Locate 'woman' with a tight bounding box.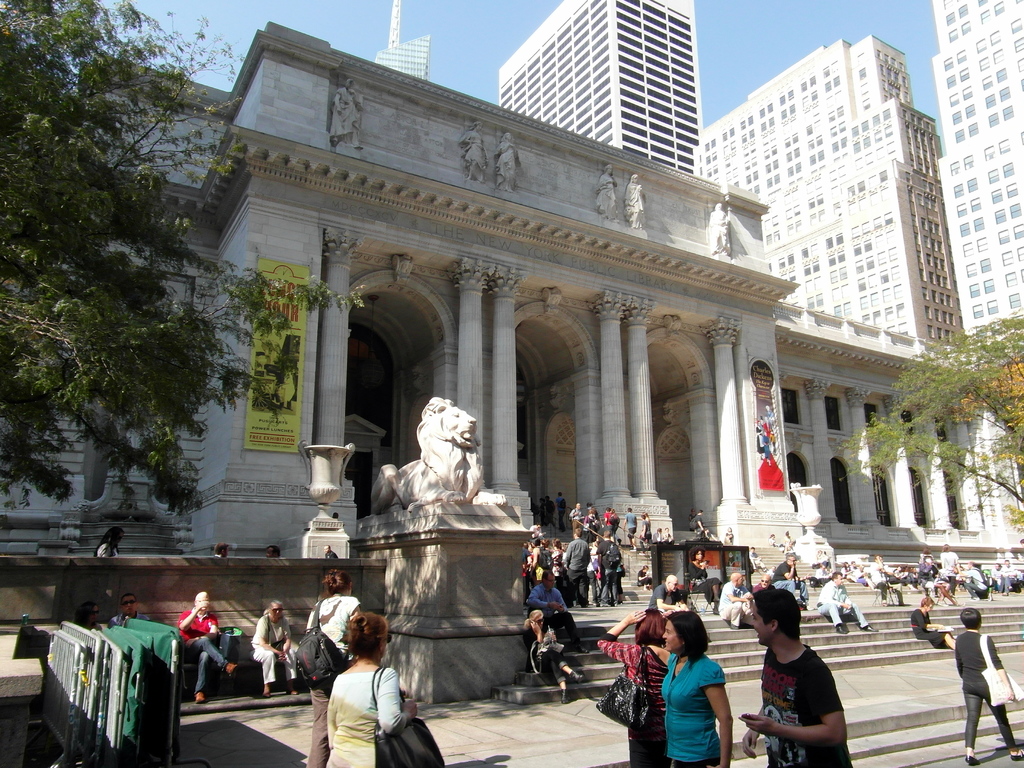
723/525/733/541.
